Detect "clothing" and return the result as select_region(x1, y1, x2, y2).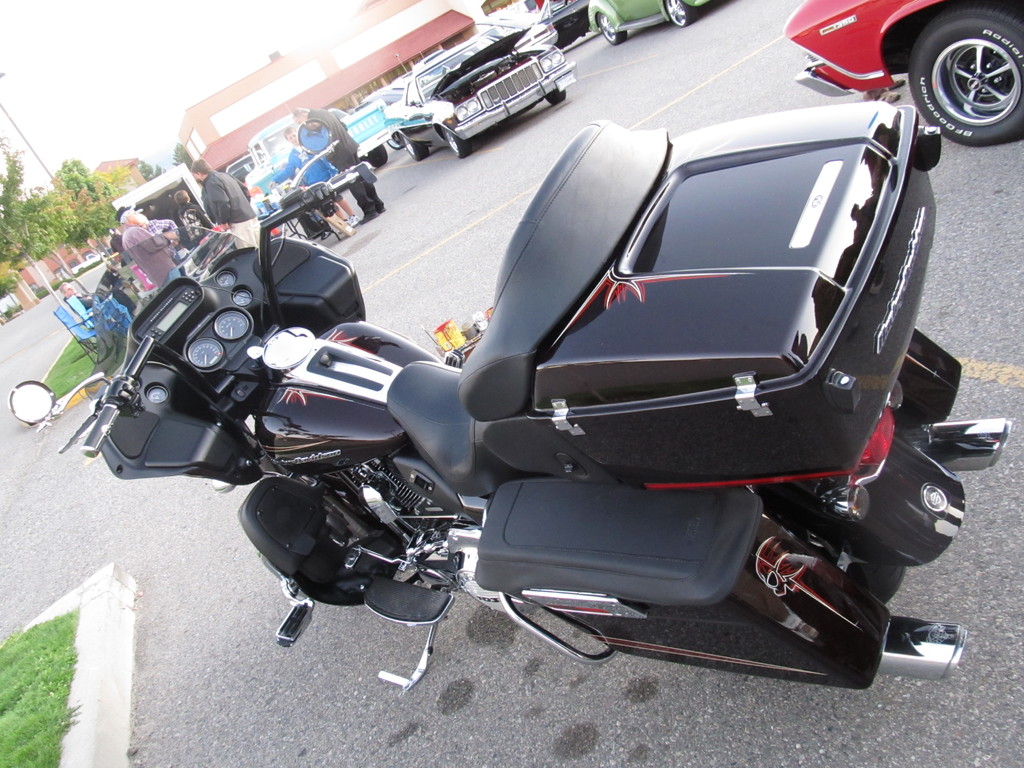
select_region(200, 166, 260, 262).
